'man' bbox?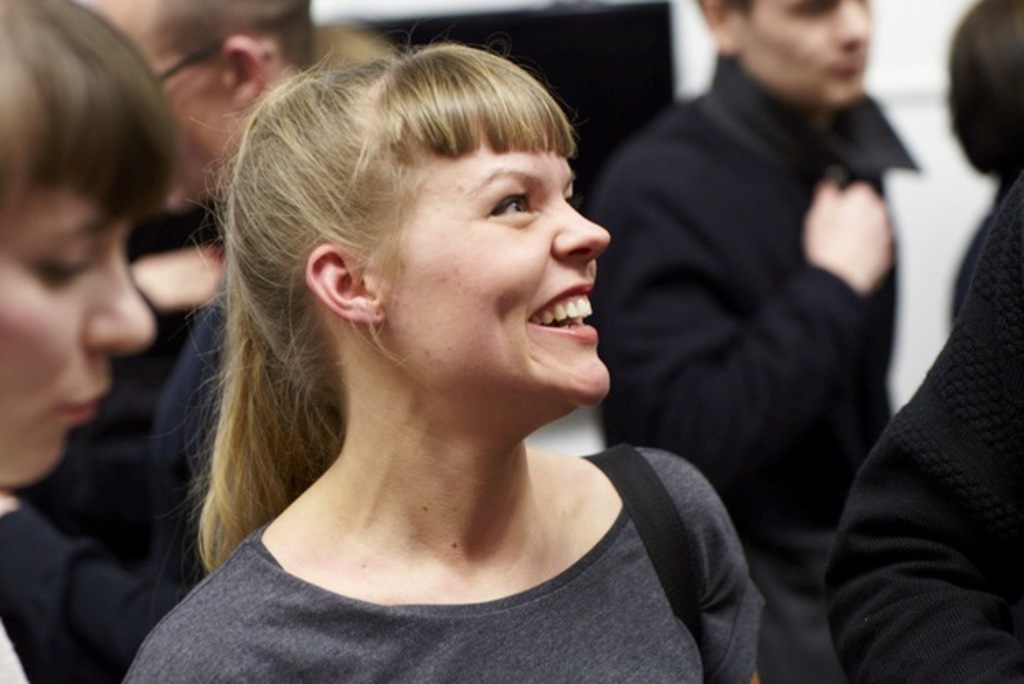
581:0:940:611
